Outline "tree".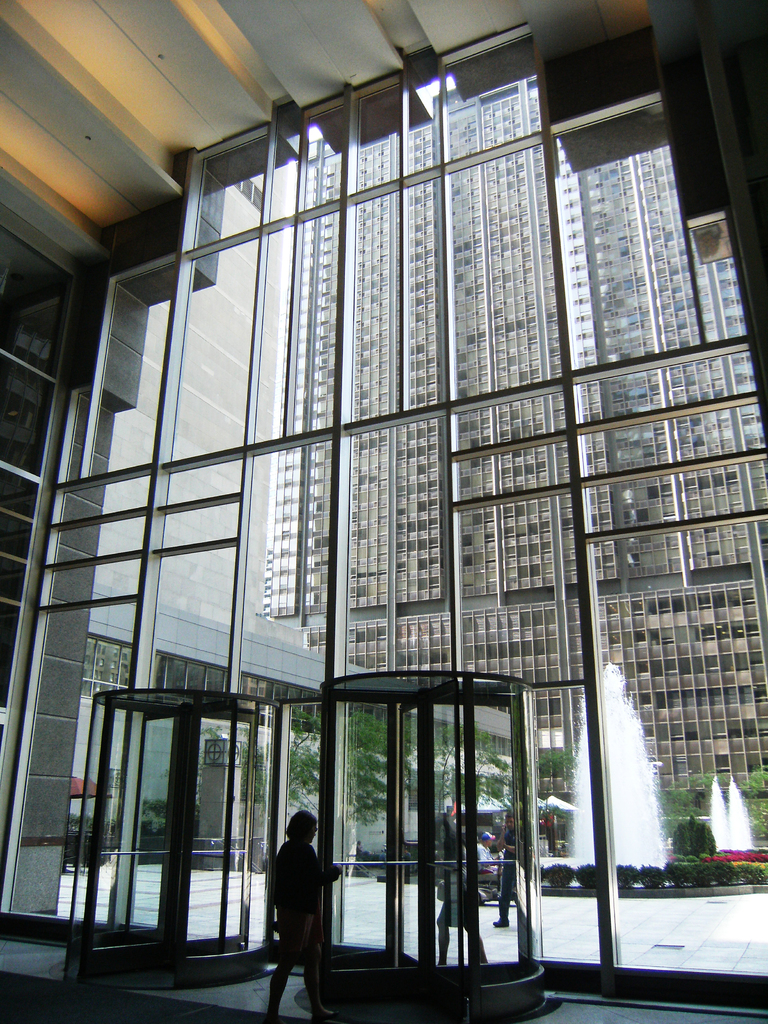
Outline: 649/768/723/834.
